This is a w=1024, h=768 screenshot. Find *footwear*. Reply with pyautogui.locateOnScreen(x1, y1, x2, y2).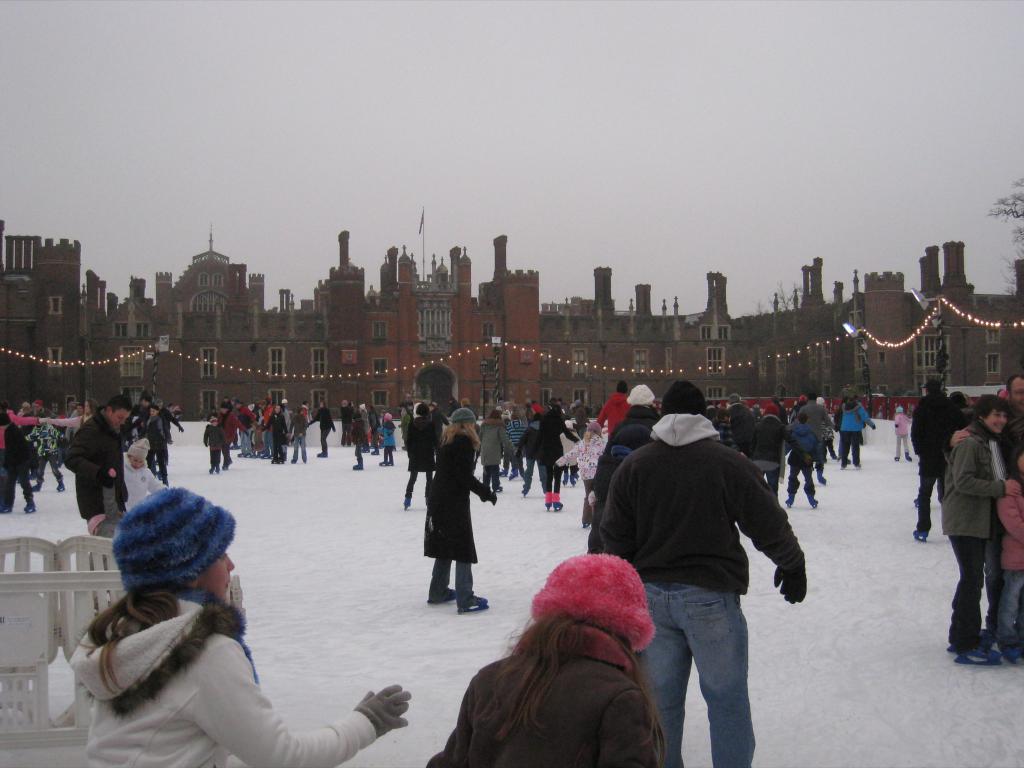
pyautogui.locateOnScreen(209, 468, 214, 472).
